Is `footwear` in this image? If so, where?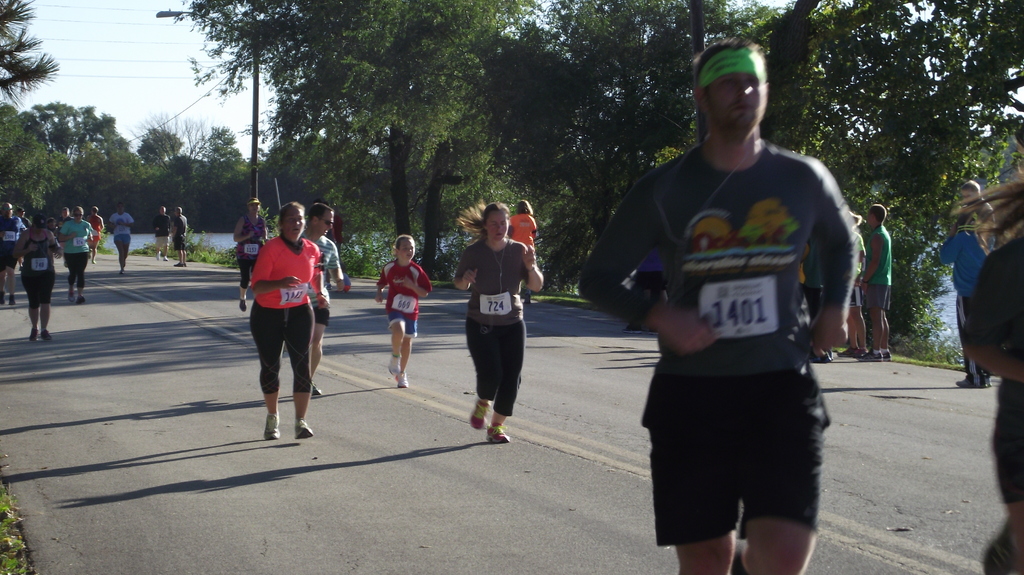
Yes, at BBox(881, 351, 893, 362).
